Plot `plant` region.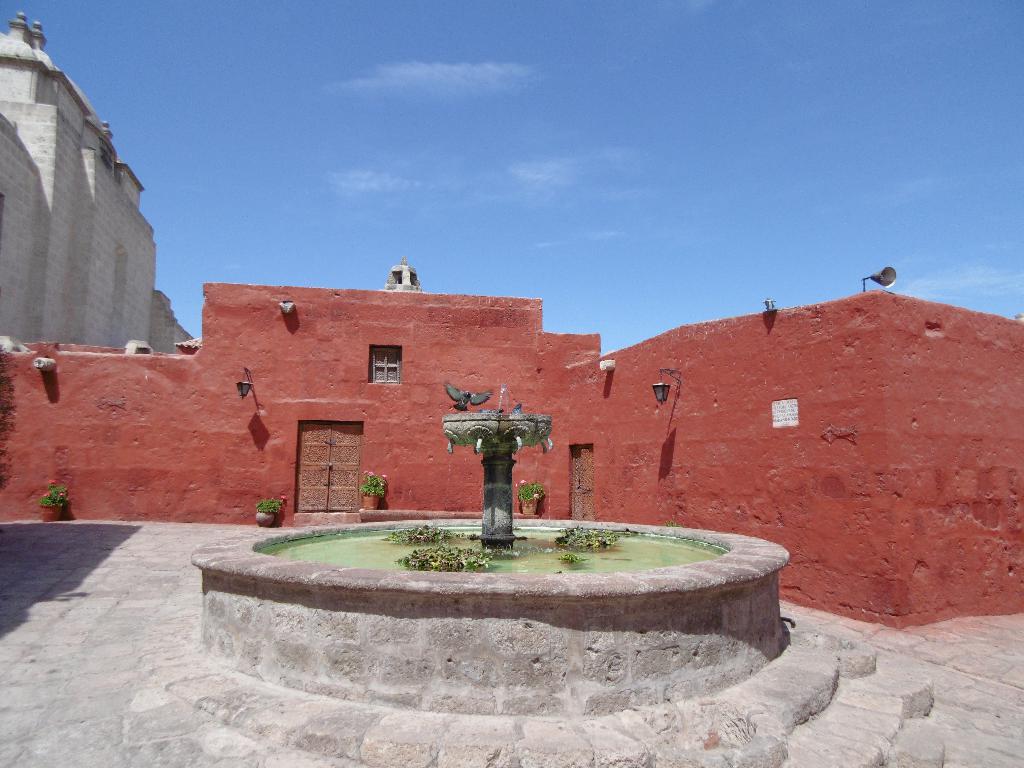
Plotted at {"x1": 403, "y1": 546, "x2": 486, "y2": 572}.
